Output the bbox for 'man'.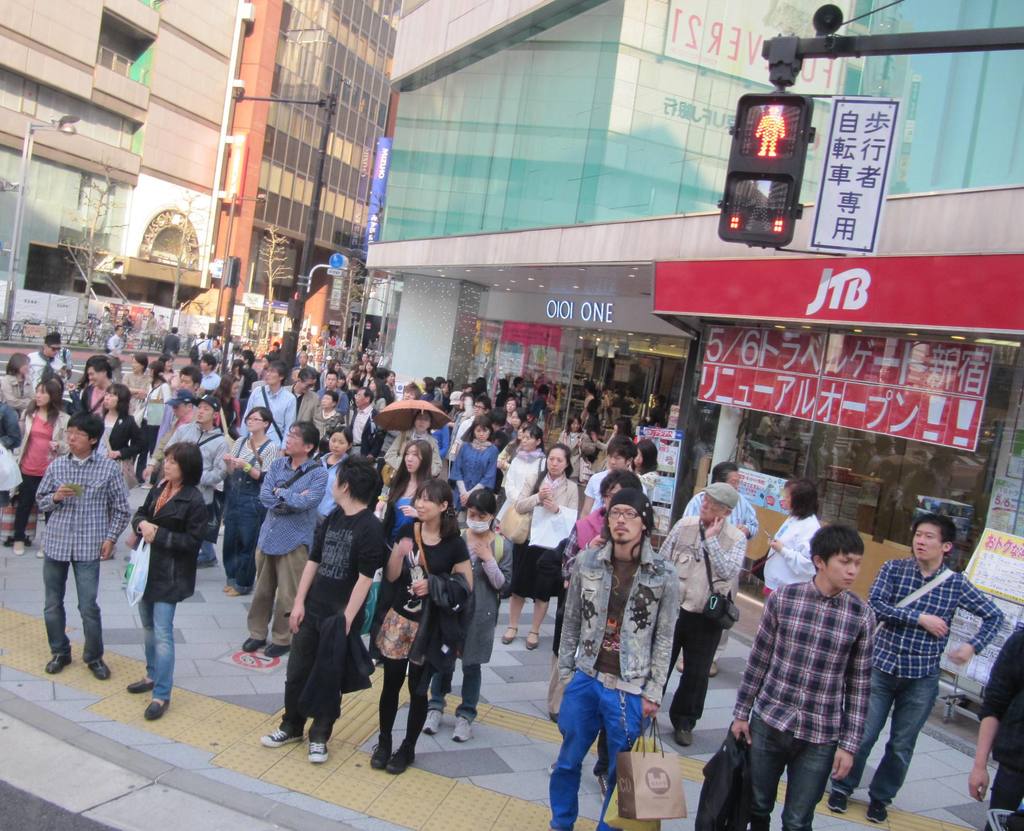
box(610, 389, 632, 416).
